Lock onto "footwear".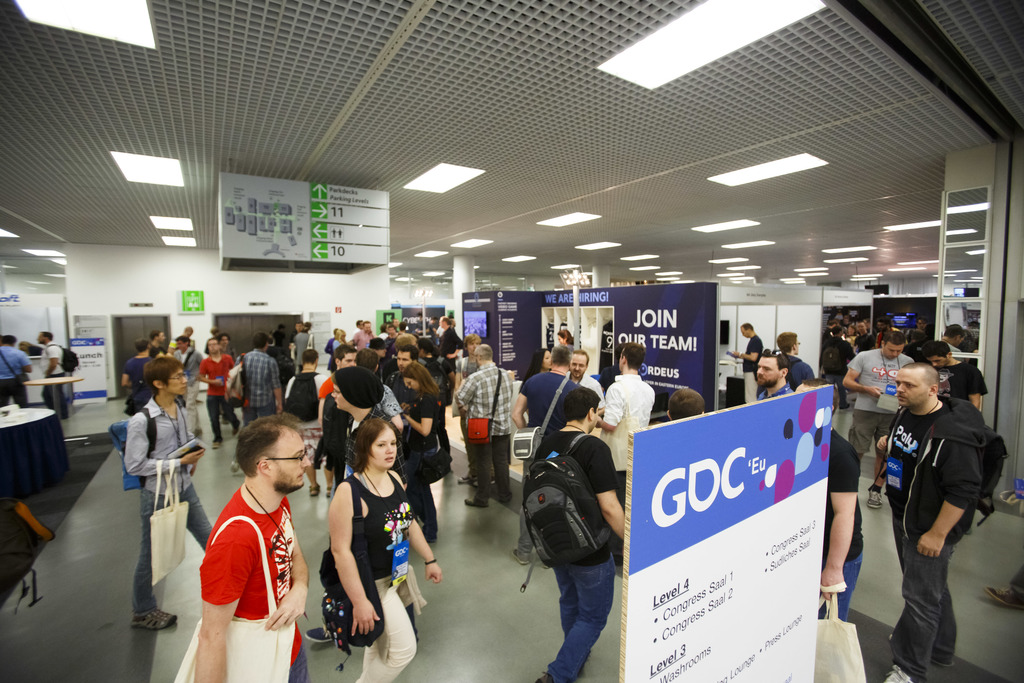
Locked: BBox(307, 482, 319, 495).
